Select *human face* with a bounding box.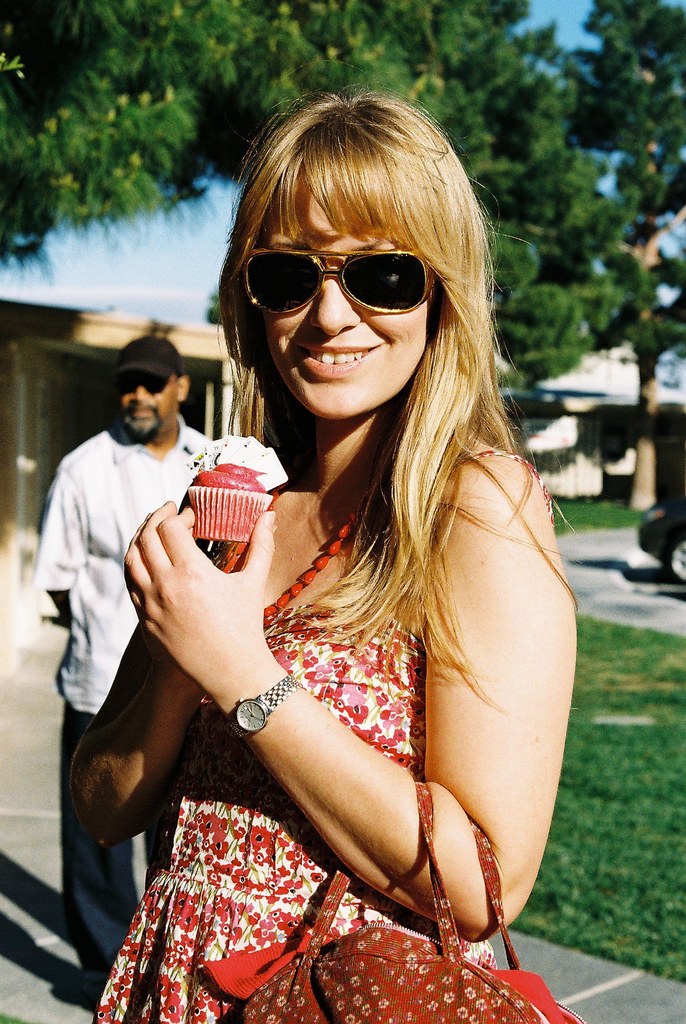
[122,371,174,436].
